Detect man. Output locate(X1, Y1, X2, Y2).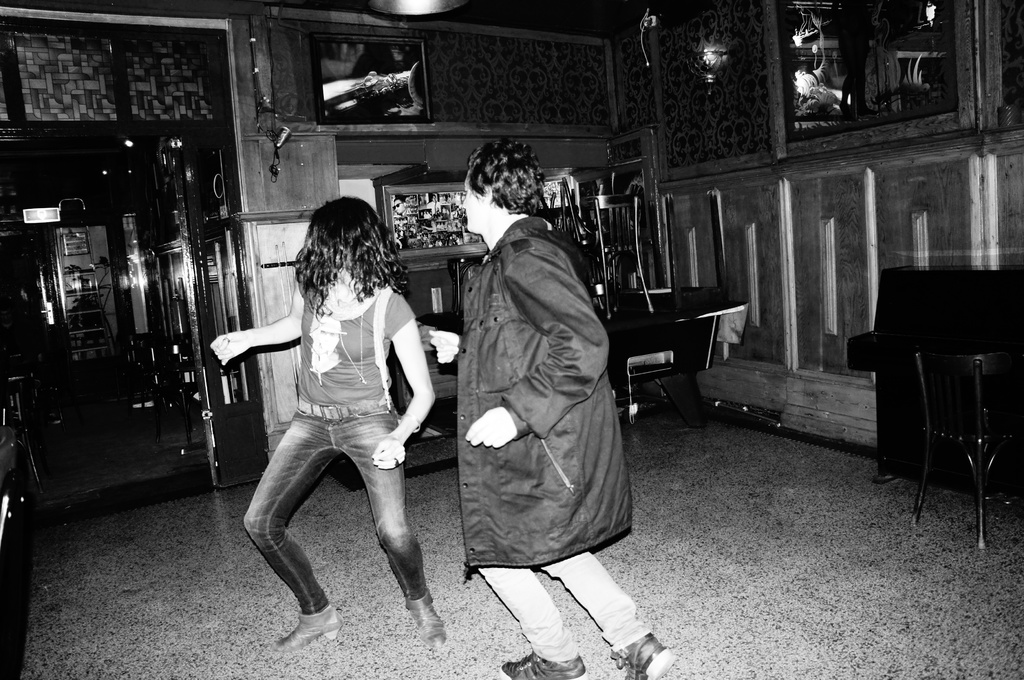
locate(450, 229, 465, 244).
